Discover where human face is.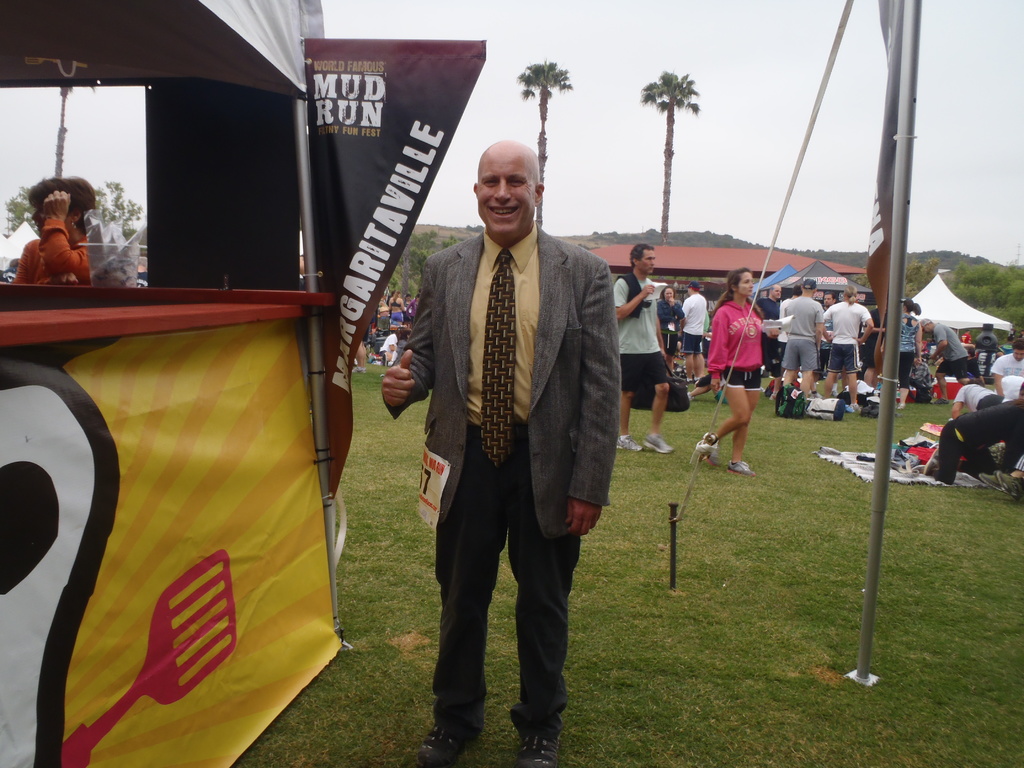
Discovered at bbox=(738, 273, 756, 295).
